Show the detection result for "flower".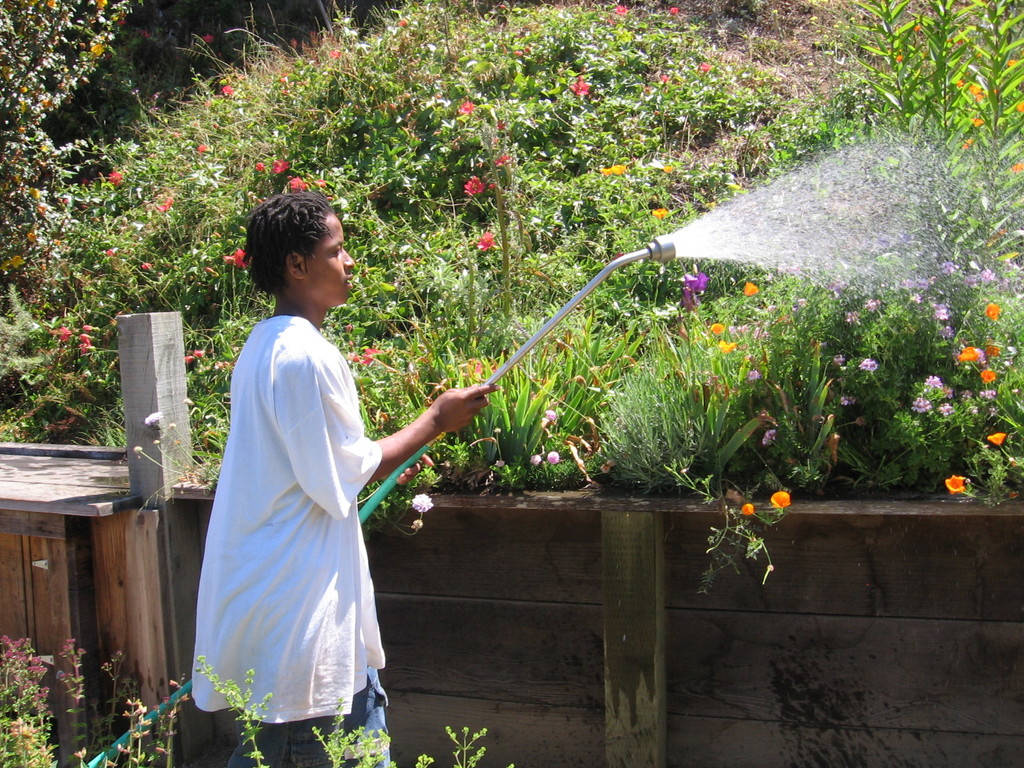
{"x1": 945, "y1": 474, "x2": 963, "y2": 499}.
